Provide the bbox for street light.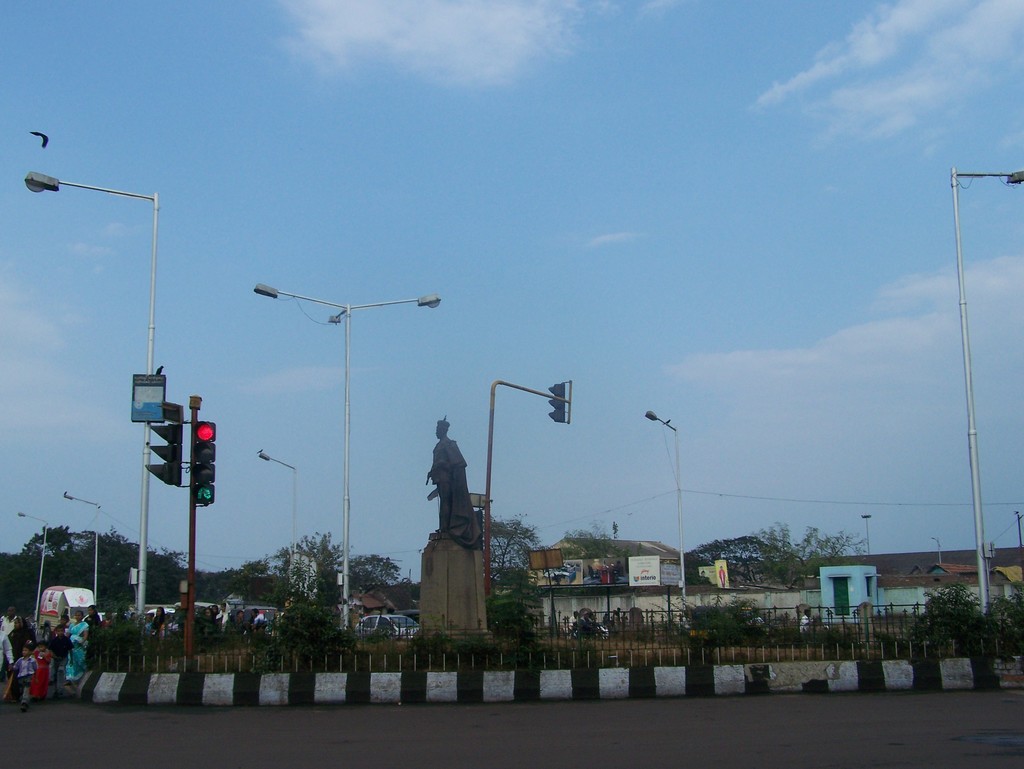
18,163,157,620.
